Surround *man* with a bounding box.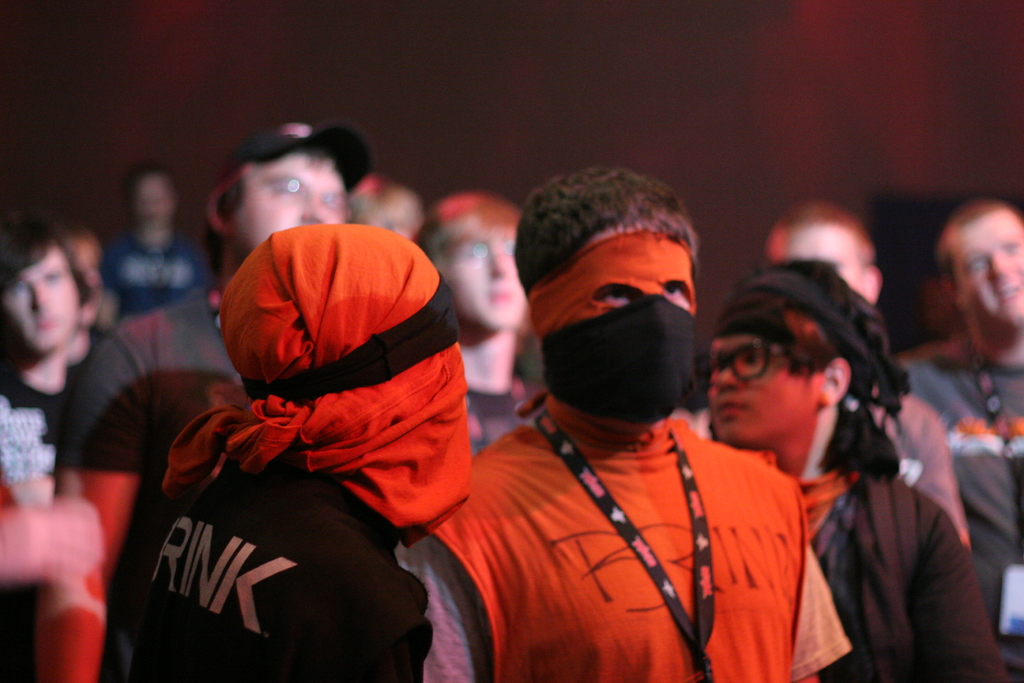
[left=691, top=263, right=1009, bottom=682].
